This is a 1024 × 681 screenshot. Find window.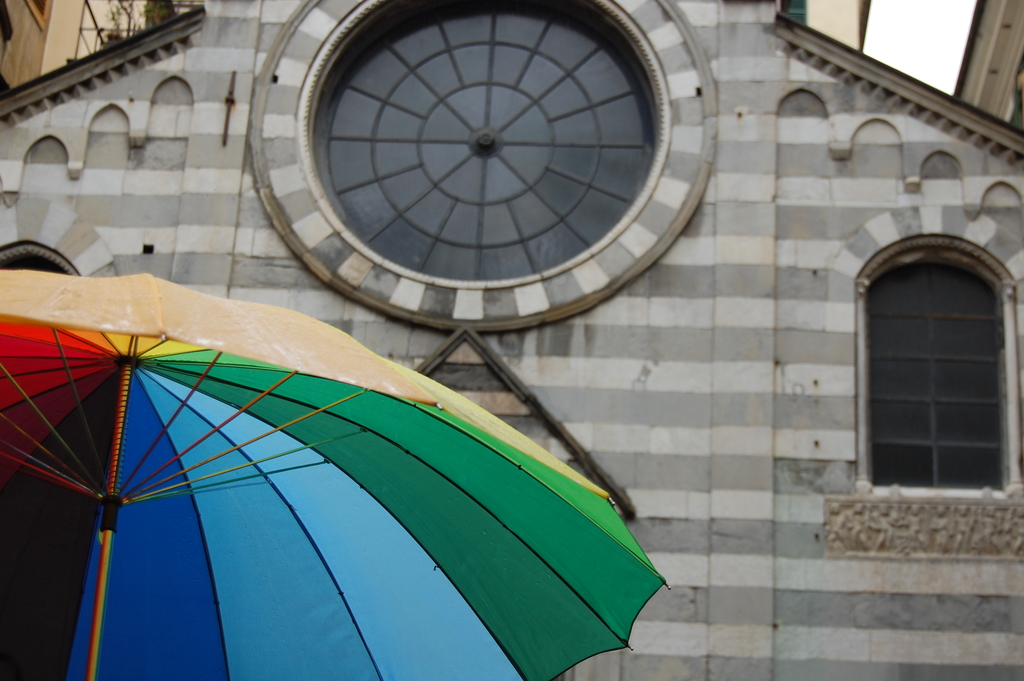
Bounding box: (x1=0, y1=190, x2=134, y2=274).
